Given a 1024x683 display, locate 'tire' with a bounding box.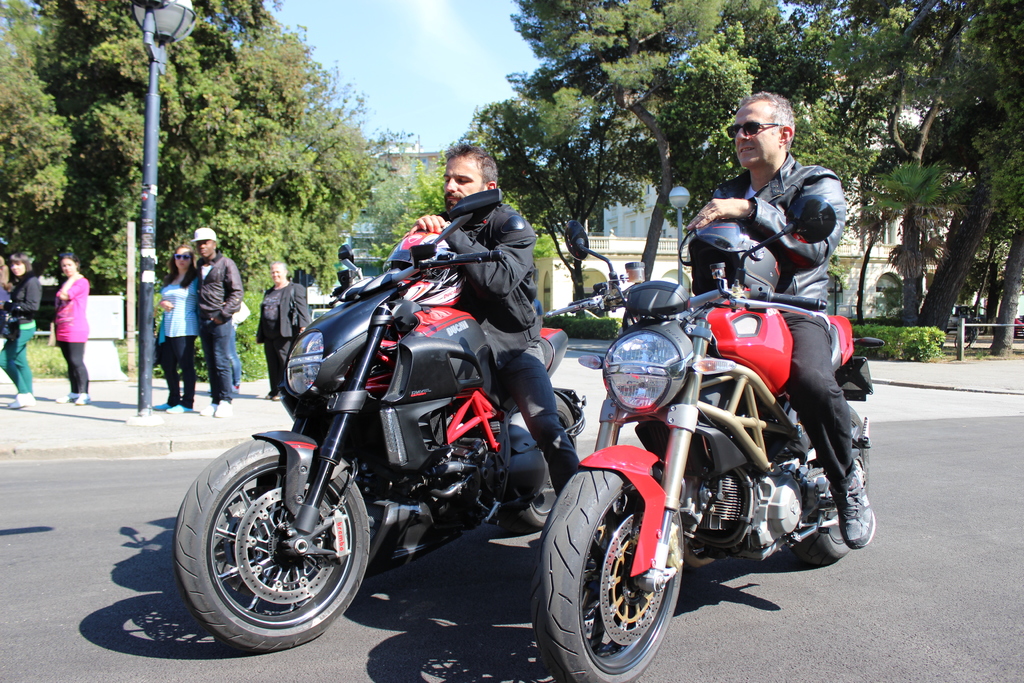
Located: box(792, 402, 869, 566).
